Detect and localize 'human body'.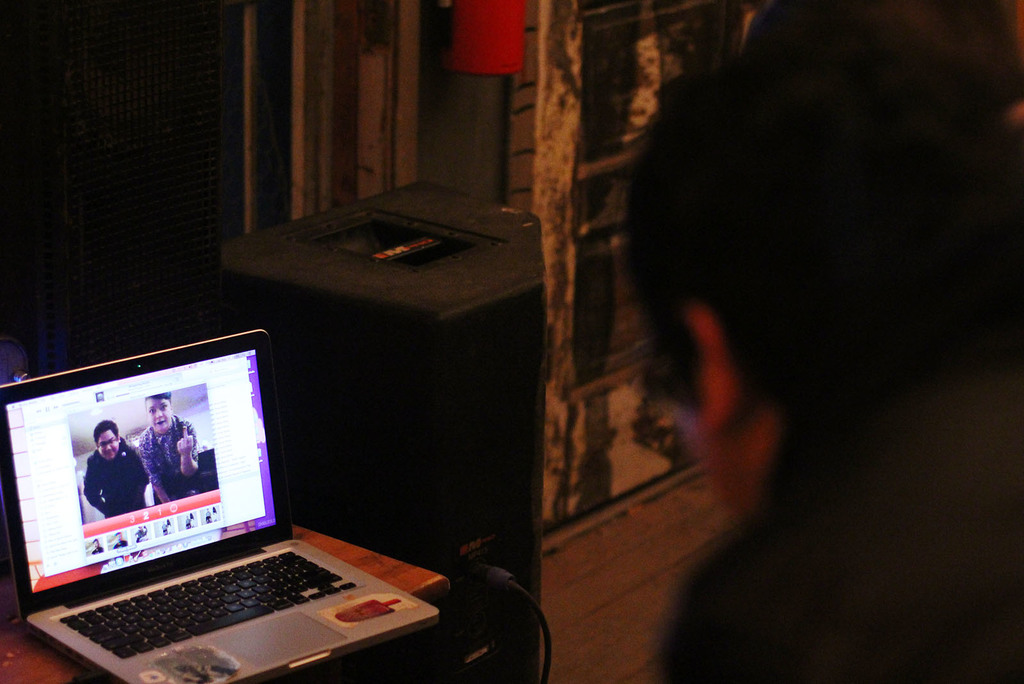
Localized at x1=653, y1=43, x2=1023, y2=683.
